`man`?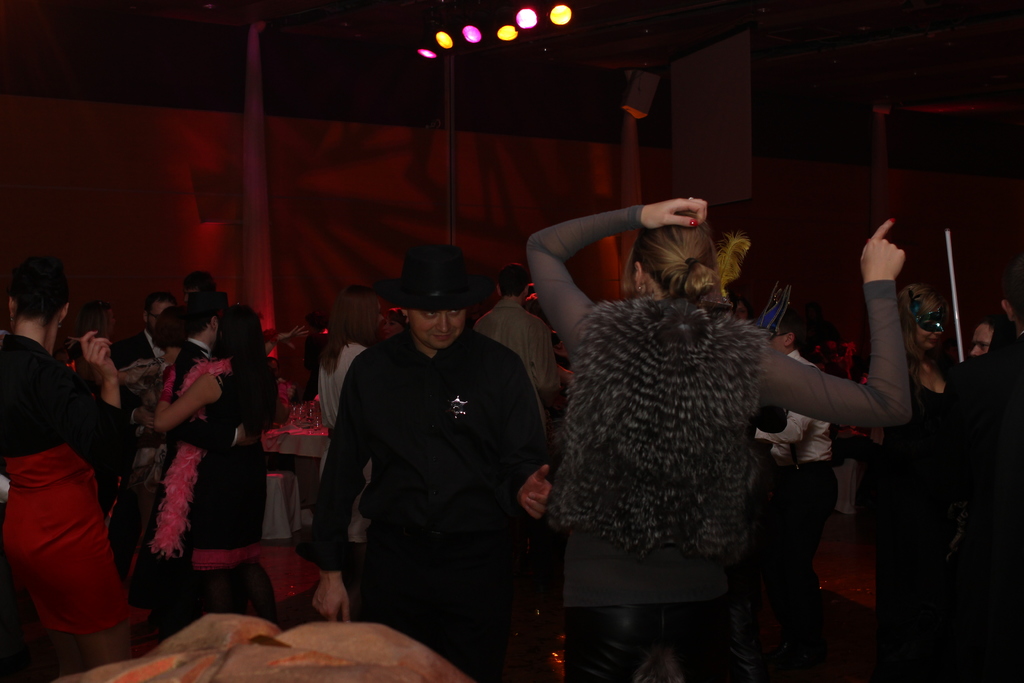
{"left": 929, "top": 262, "right": 1023, "bottom": 682}
